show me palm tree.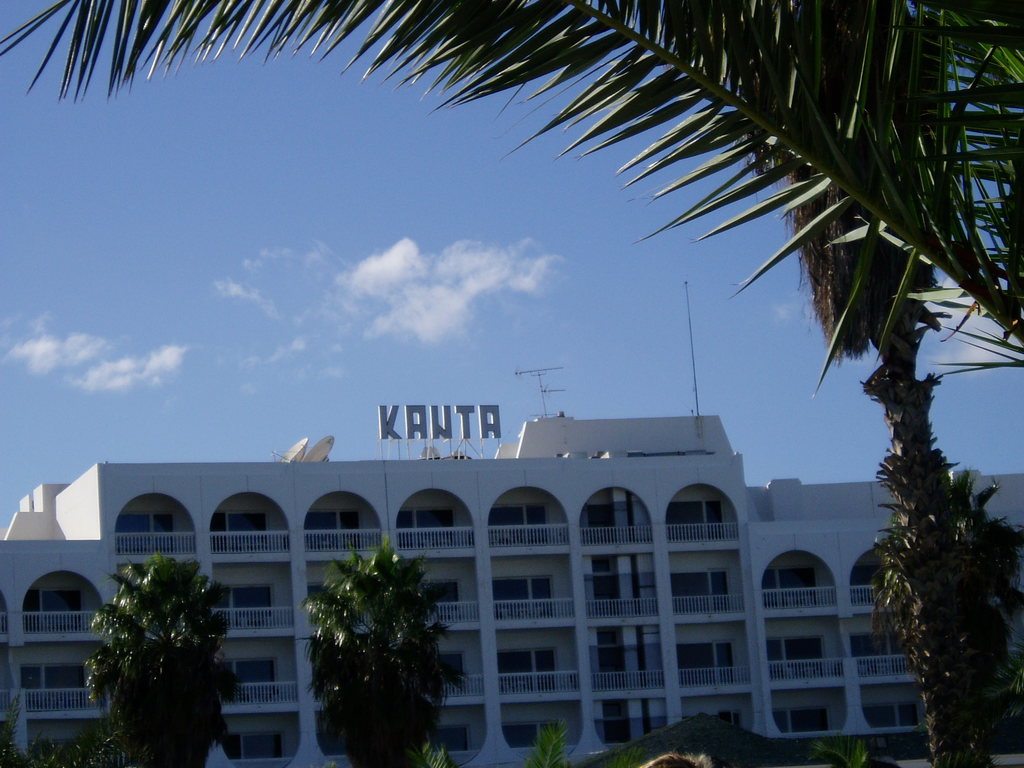
palm tree is here: <bbox>849, 470, 1019, 732</bbox>.
